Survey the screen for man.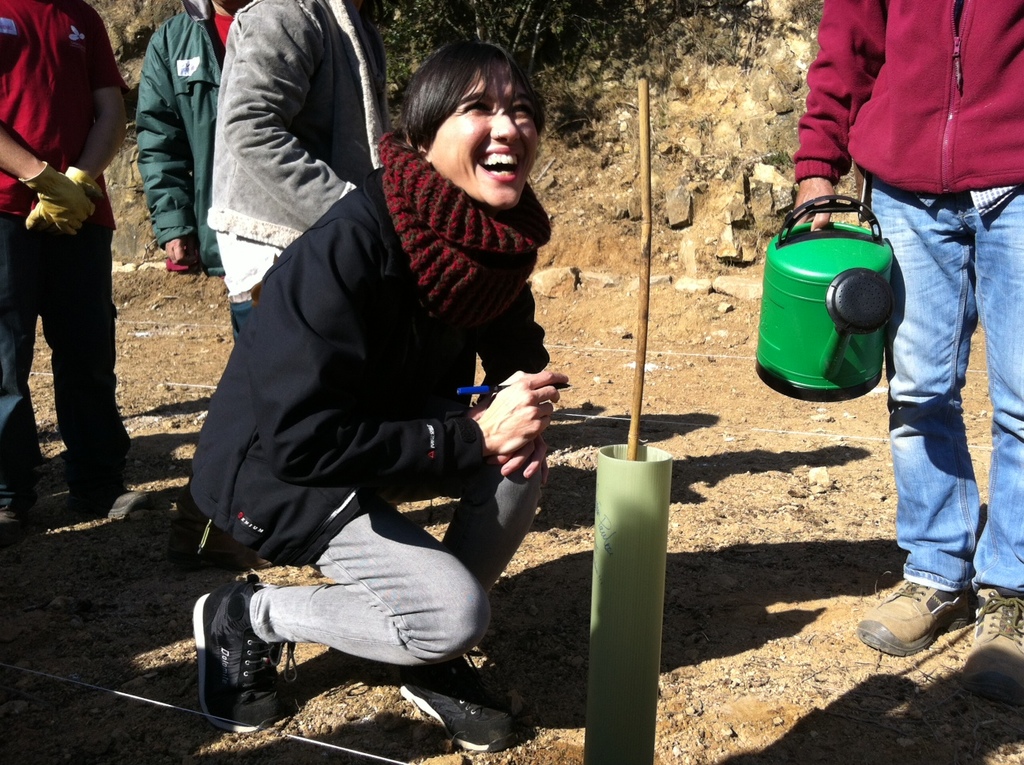
Survey found: bbox(777, 0, 1023, 699).
